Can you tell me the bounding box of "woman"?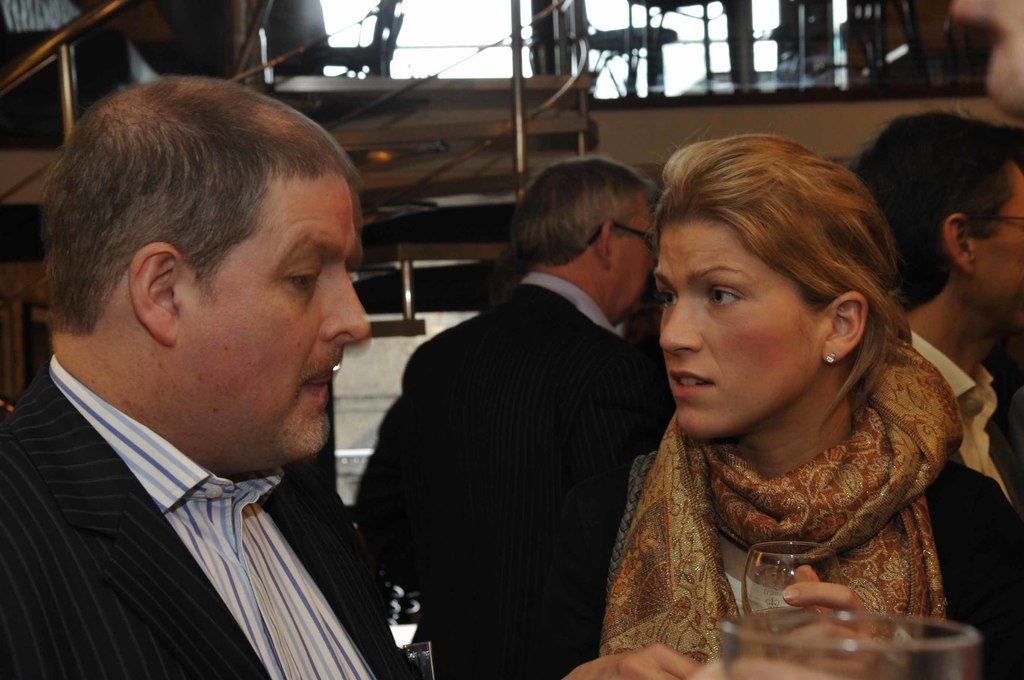
bbox(509, 122, 1023, 679).
